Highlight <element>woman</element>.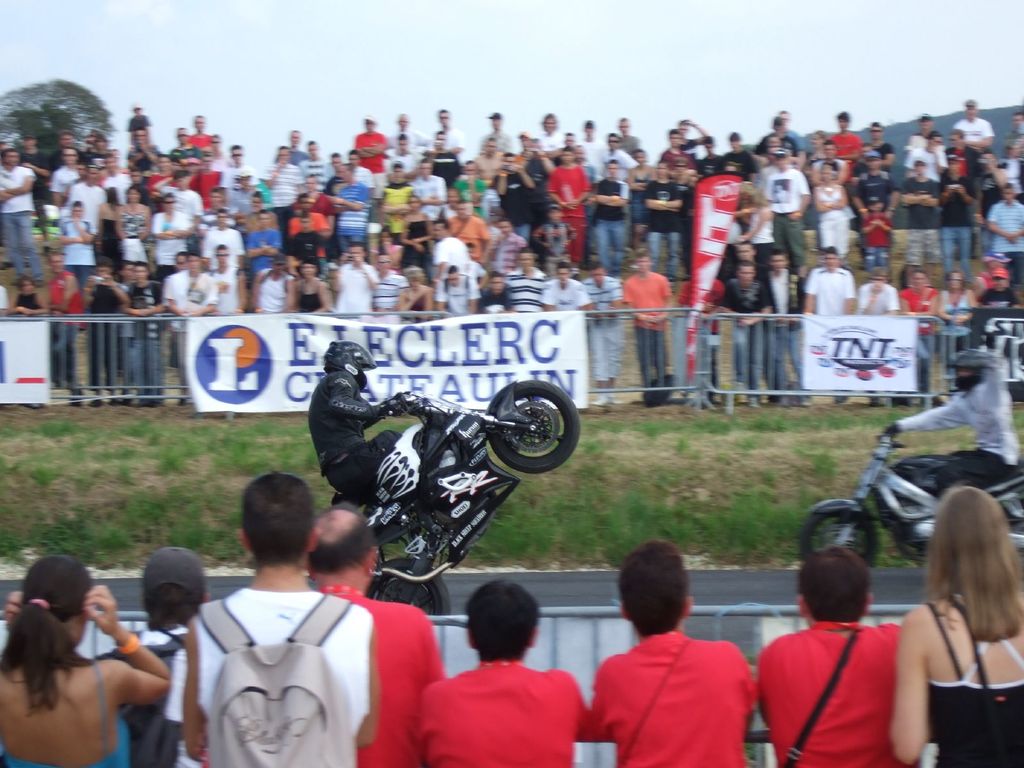
Highlighted region: [left=0, top=557, right=156, bottom=767].
